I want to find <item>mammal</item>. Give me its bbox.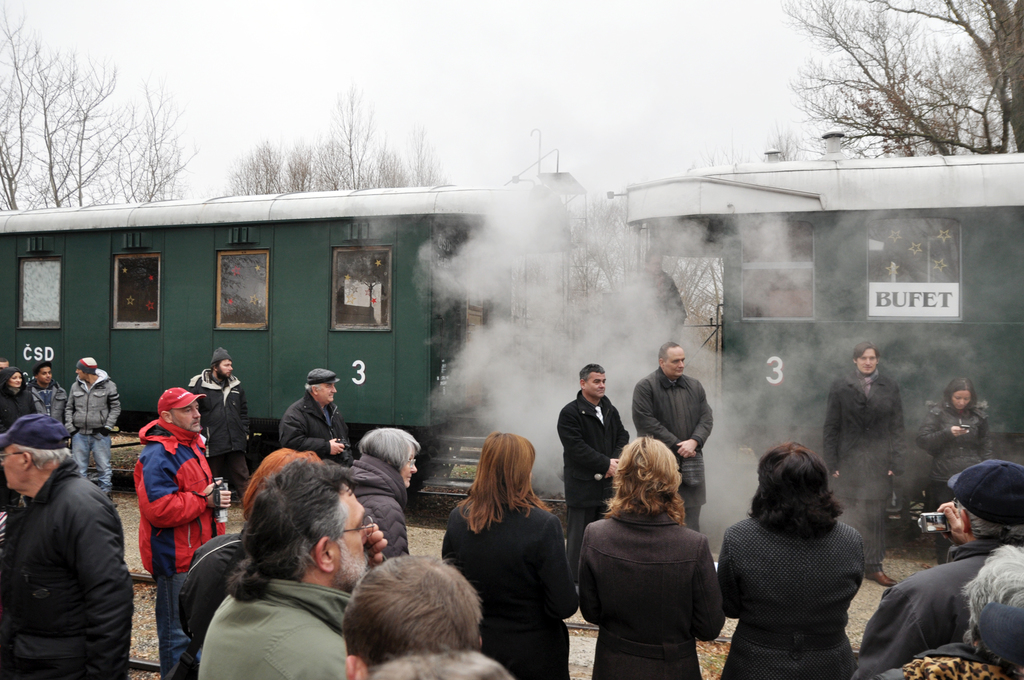
detection(275, 370, 353, 464).
